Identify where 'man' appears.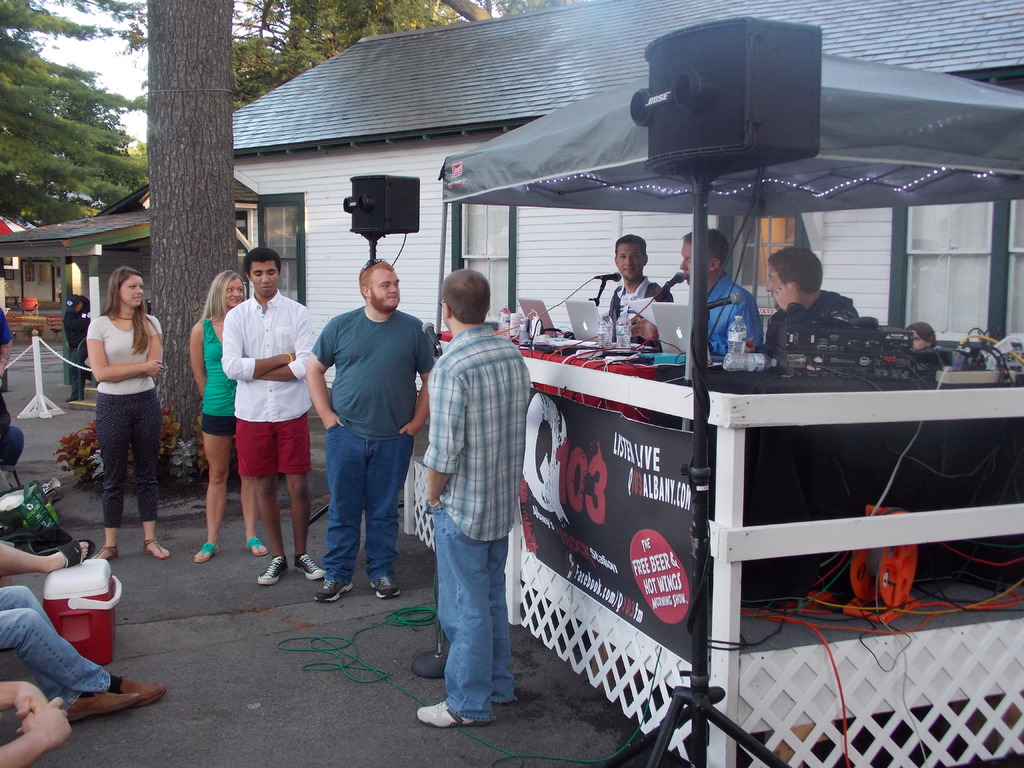
Appears at (left=765, top=243, right=863, bottom=342).
